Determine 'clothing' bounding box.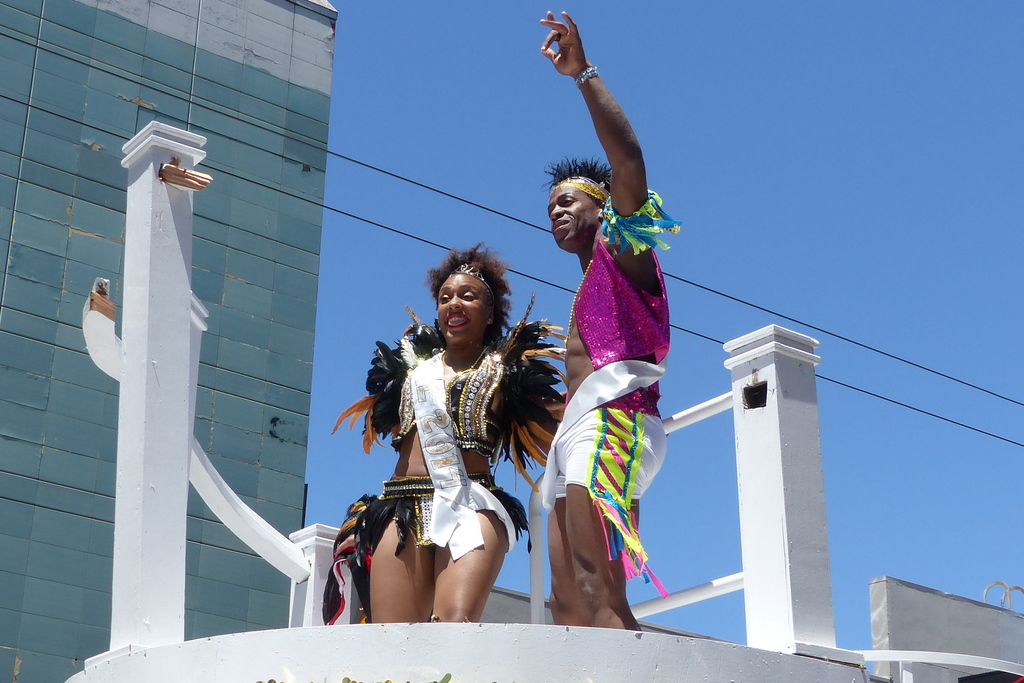
Determined: x1=538 y1=184 x2=684 y2=607.
